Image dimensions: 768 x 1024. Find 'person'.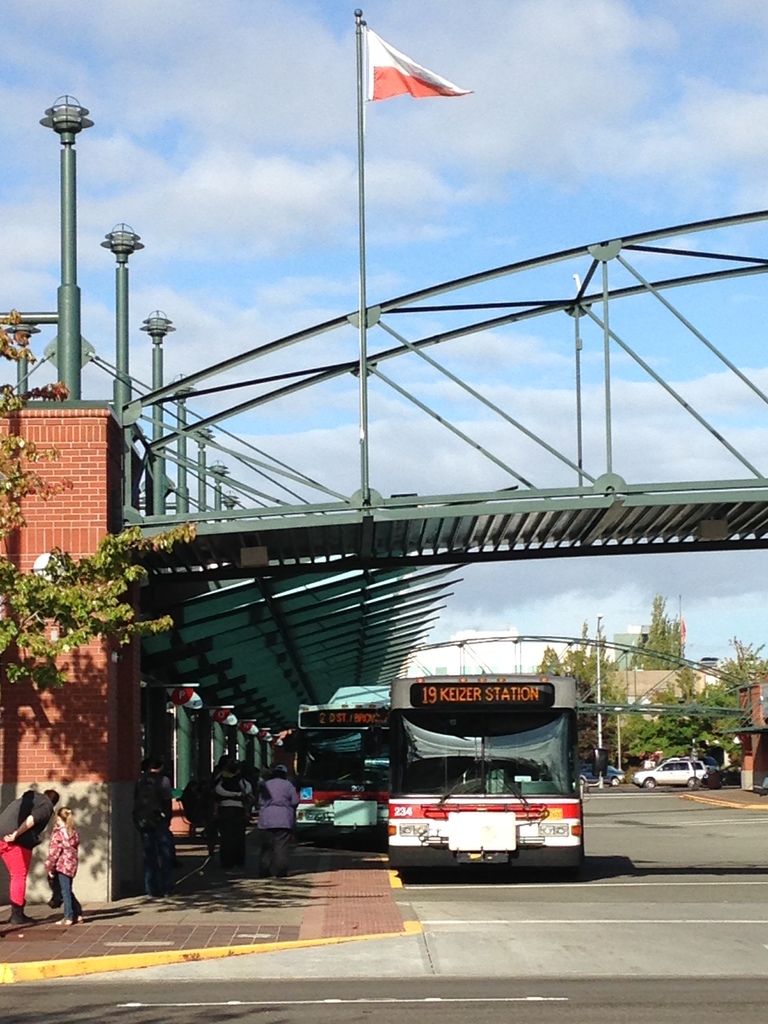
bbox=[255, 767, 305, 883].
